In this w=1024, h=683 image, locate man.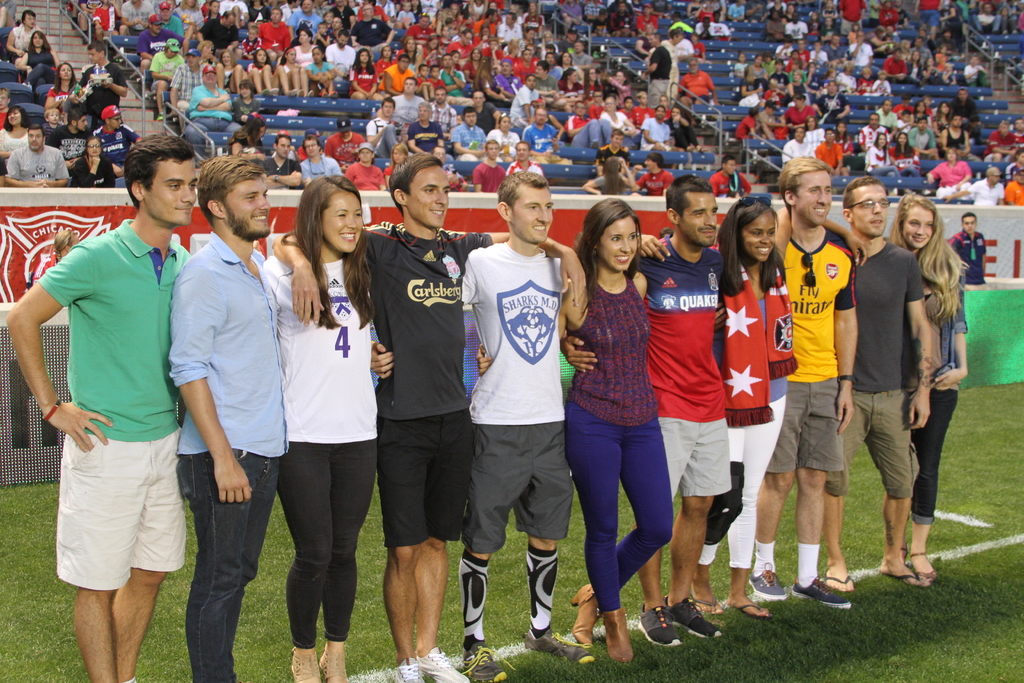
Bounding box: [300, 138, 340, 195].
